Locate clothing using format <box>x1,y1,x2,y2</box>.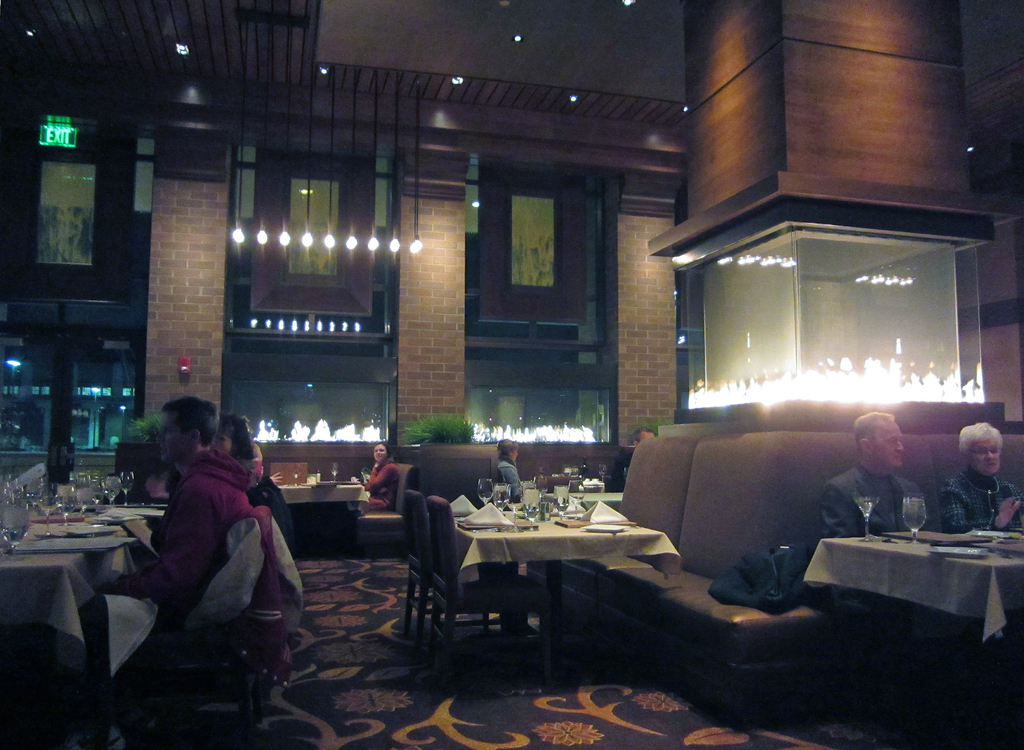
<box>936,474,1023,528</box>.
